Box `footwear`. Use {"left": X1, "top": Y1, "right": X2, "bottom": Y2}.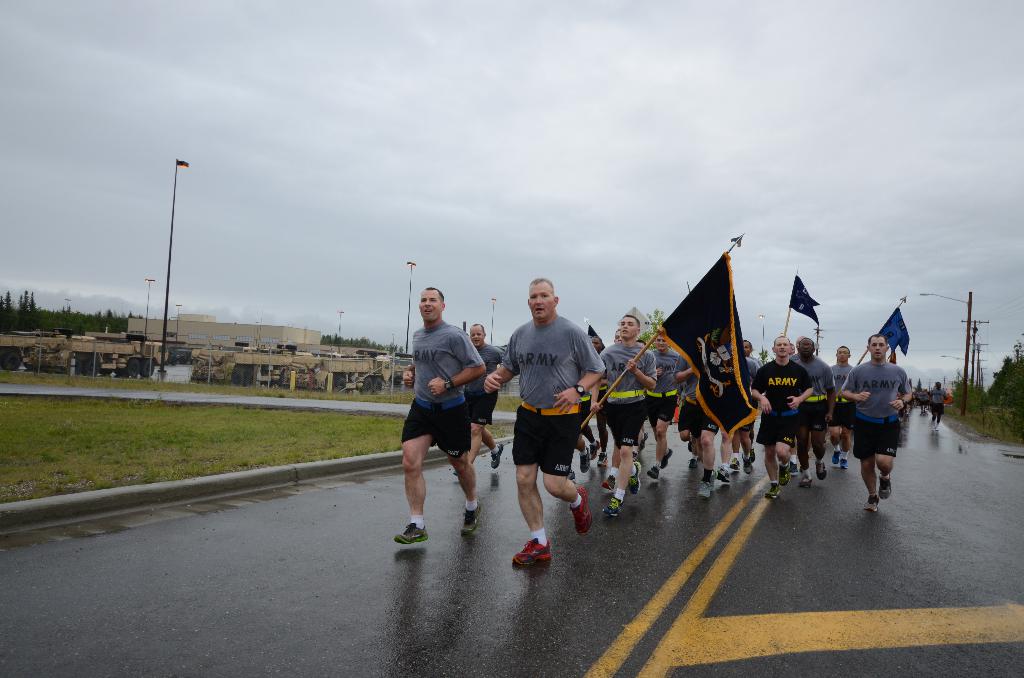
{"left": 687, "top": 437, "right": 692, "bottom": 452}.
